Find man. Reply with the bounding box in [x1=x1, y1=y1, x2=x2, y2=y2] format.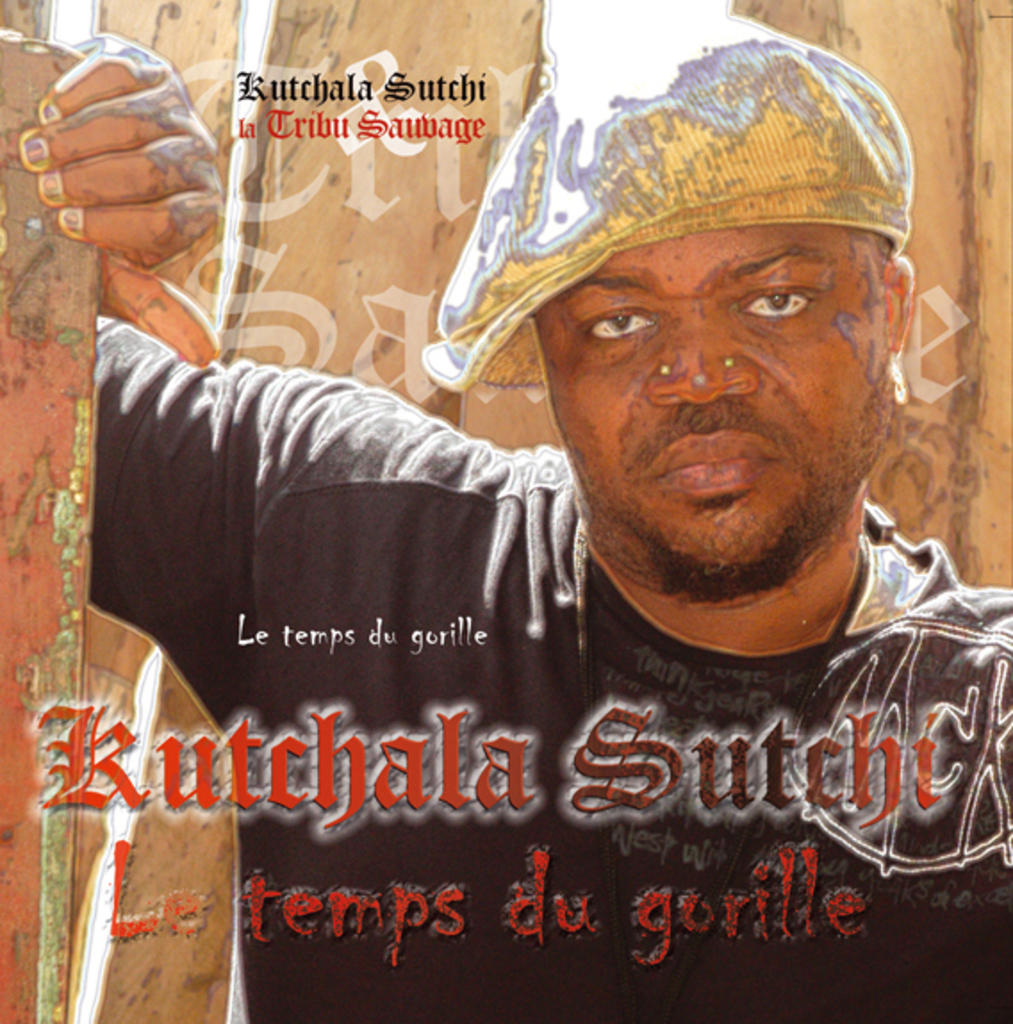
[x1=0, y1=66, x2=1012, y2=983].
